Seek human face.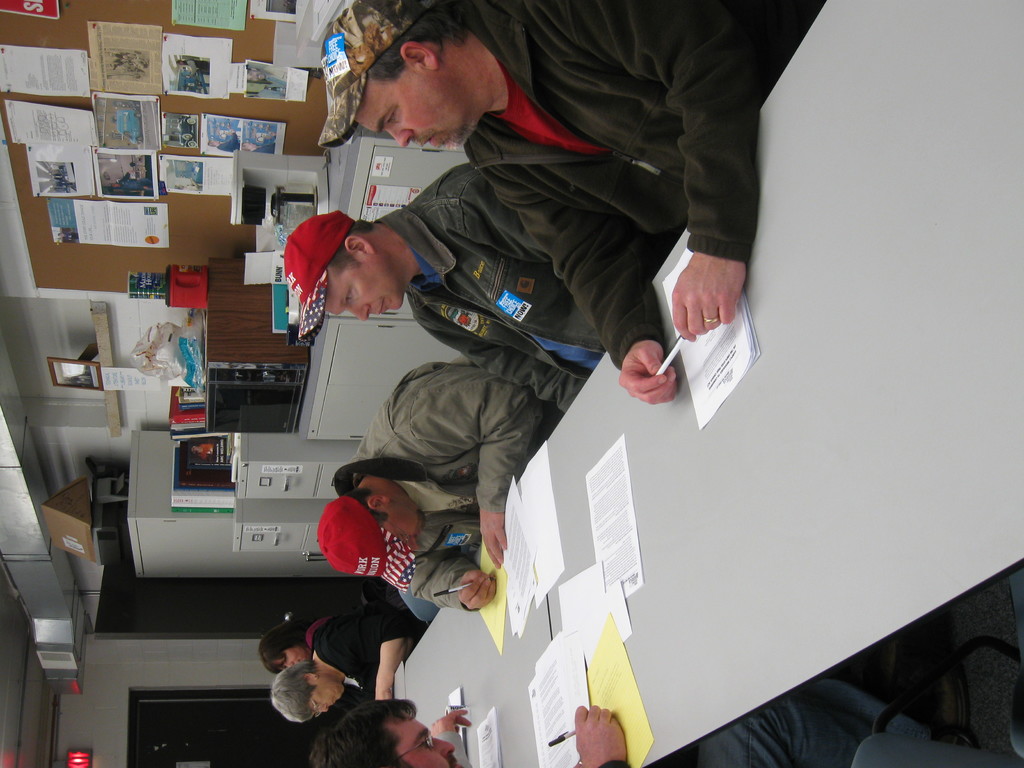
bbox(310, 677, 344, 717).
